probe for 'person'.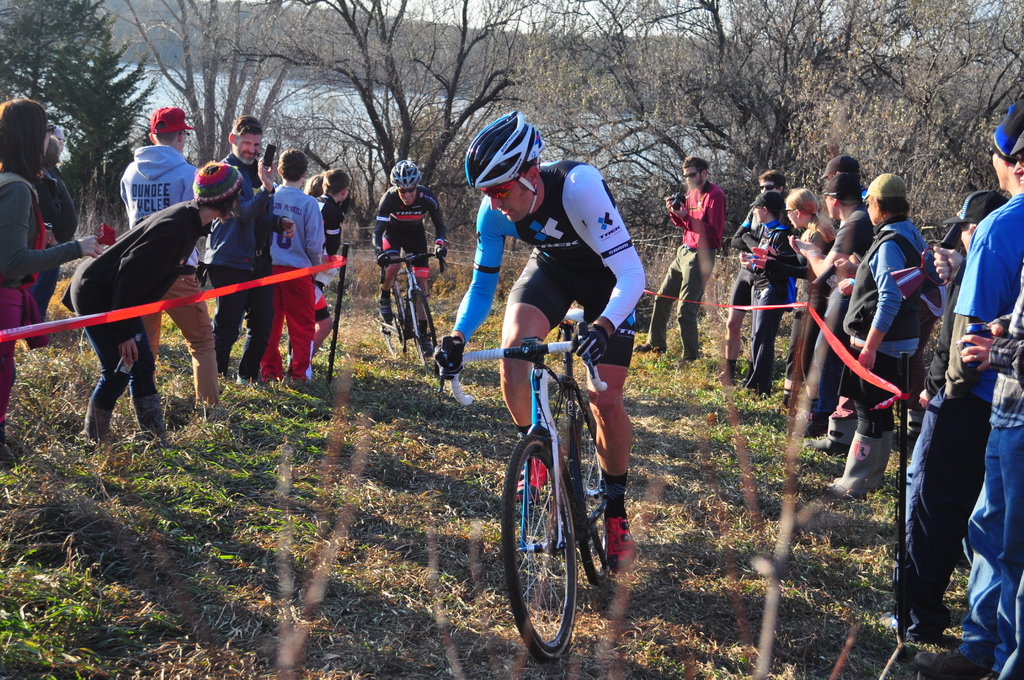
Probe result: bbox=[313, 167, 349, 359].
